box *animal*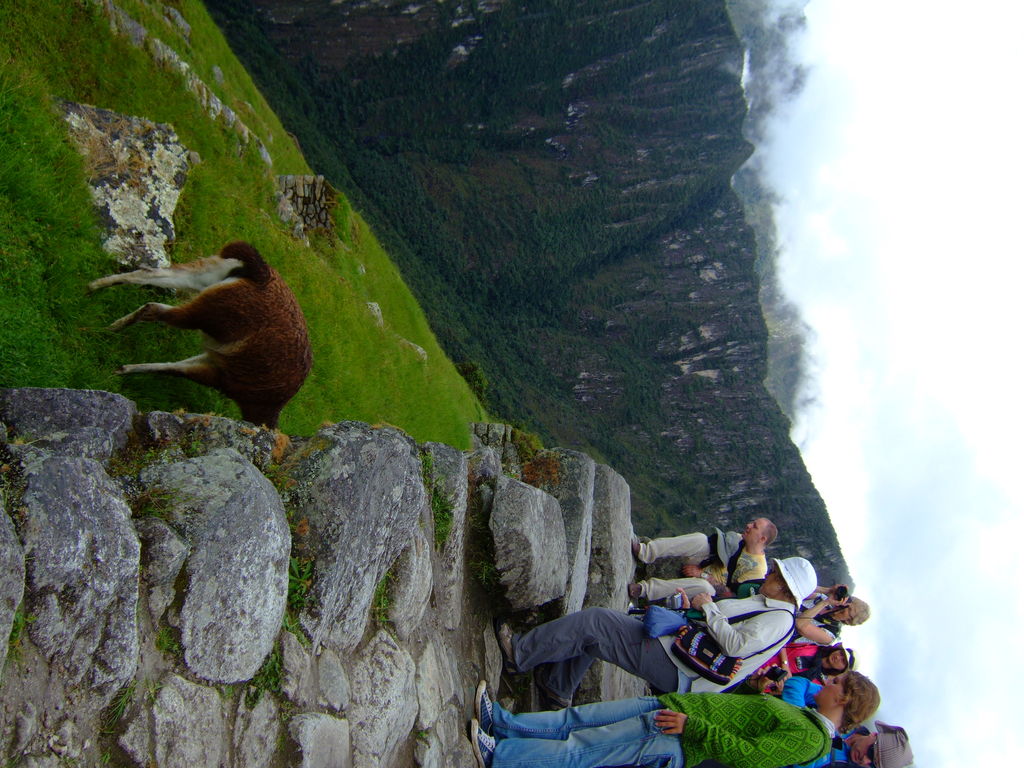
x1=86, y1=239, x2=313, y2=428
